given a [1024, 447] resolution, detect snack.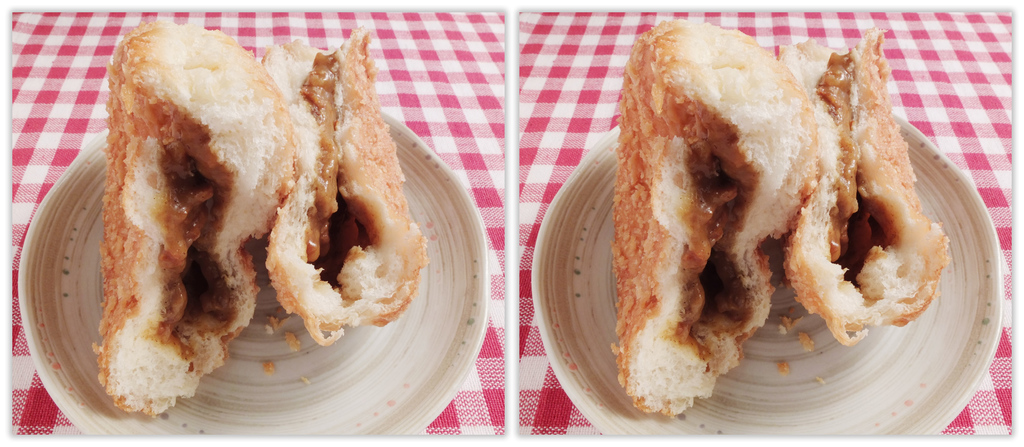
[x1=95, y1=16, x2=284, y2=415].
